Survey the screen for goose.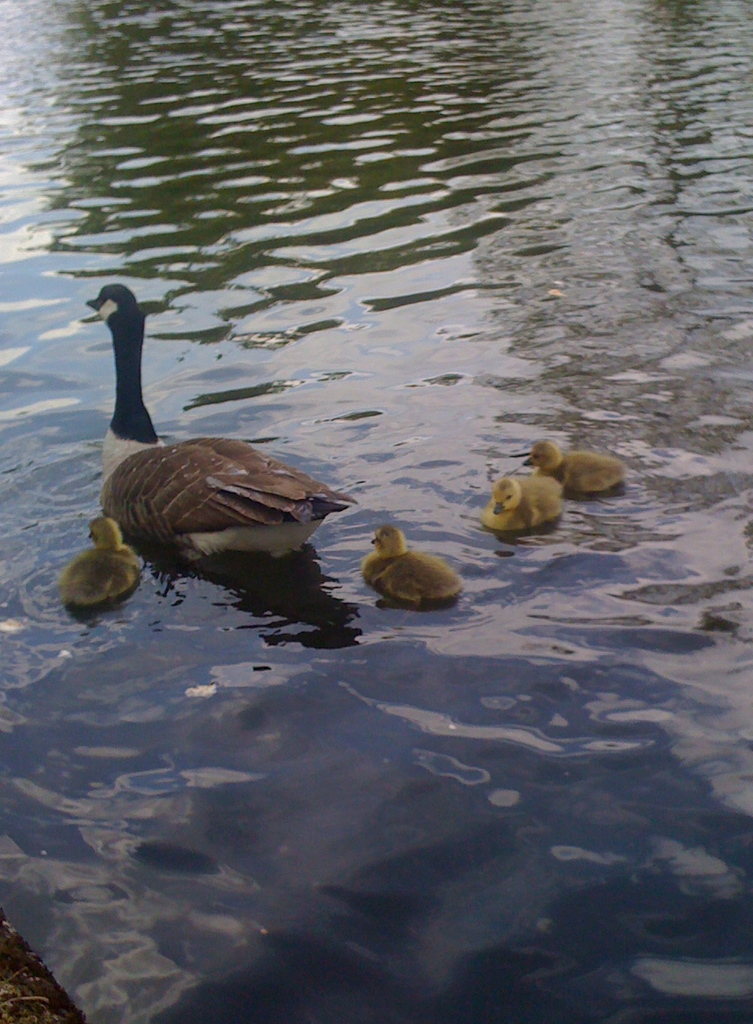
Survey found: {"left": 482, "top": 466, "right": 564, "bottom": 539}.
